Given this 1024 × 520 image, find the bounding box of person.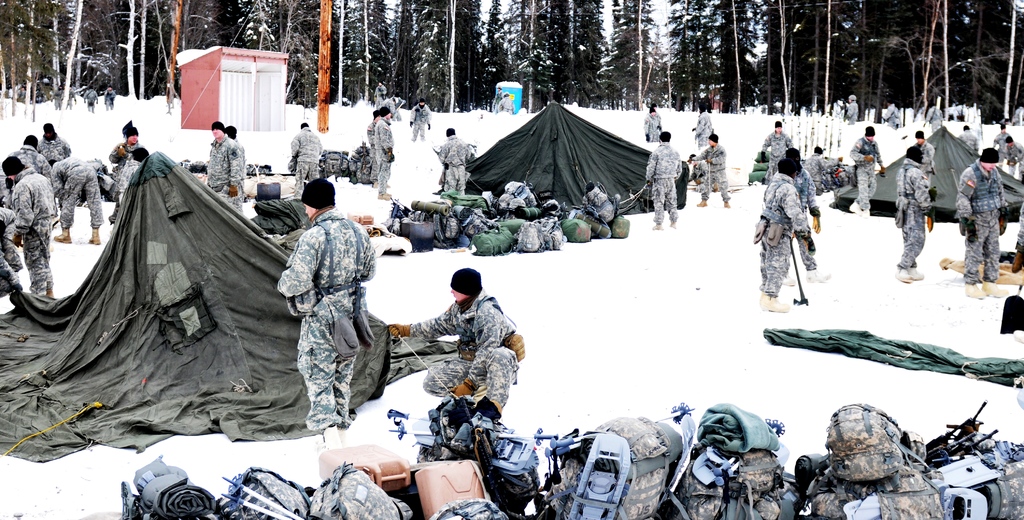
detection(205, 120, 239, 210).
